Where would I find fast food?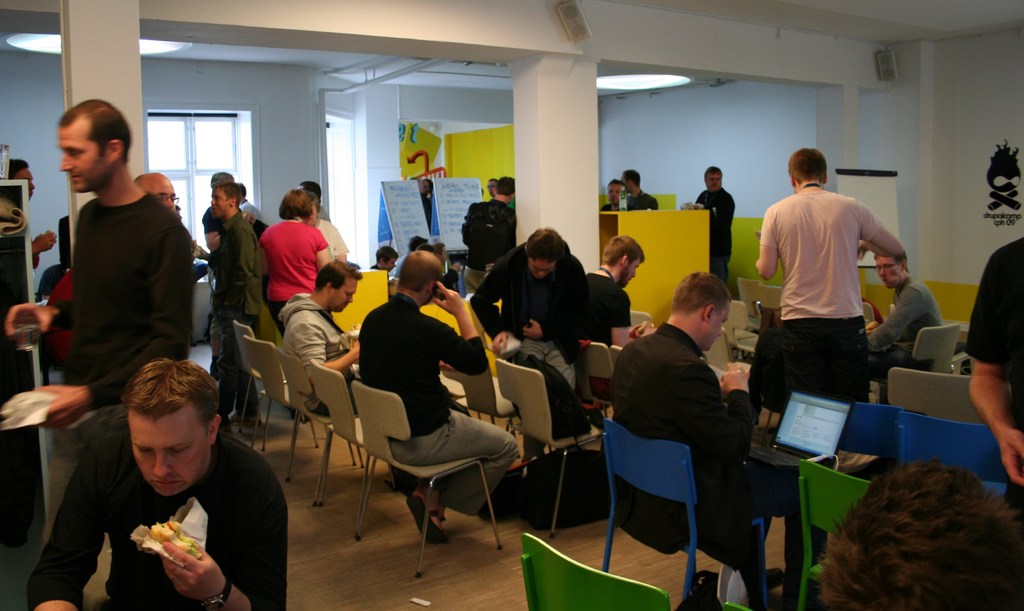
At 149 522 204 561.
